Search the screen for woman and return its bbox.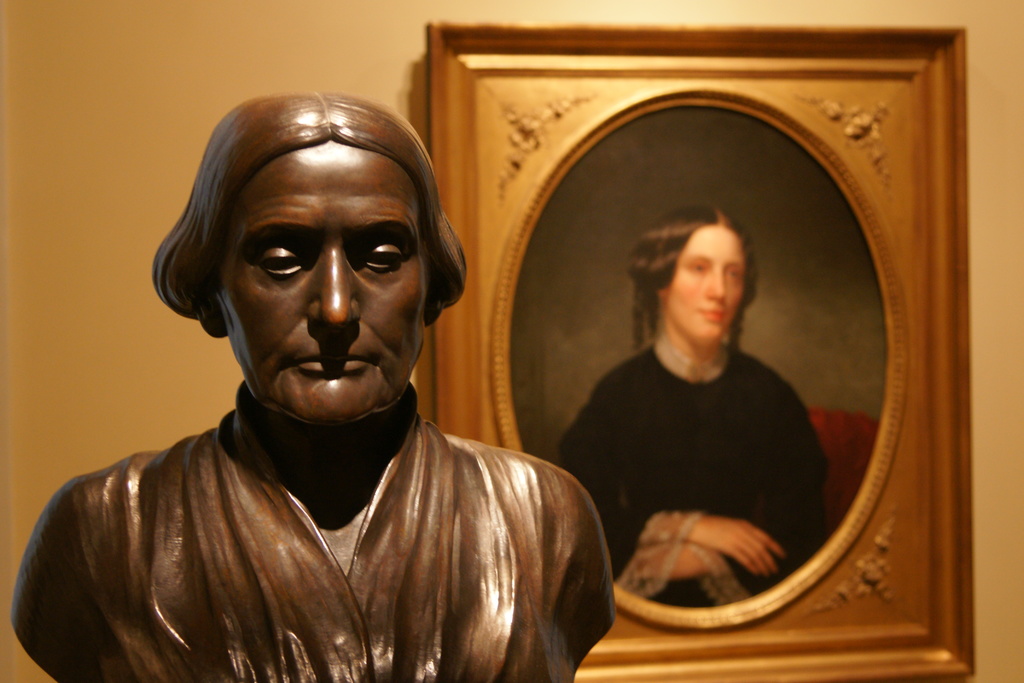
Found: (left=81, top=23, right=623, bottom=664).
